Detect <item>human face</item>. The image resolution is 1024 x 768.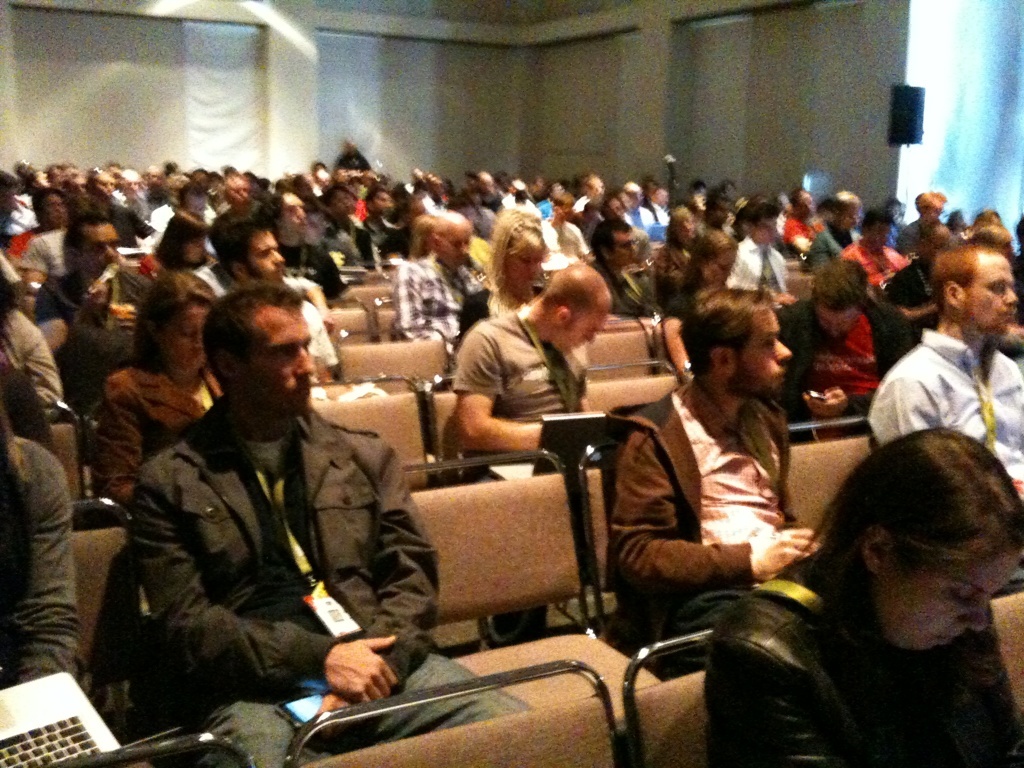
x1=608, y1=230, x2=641, y2=265.
